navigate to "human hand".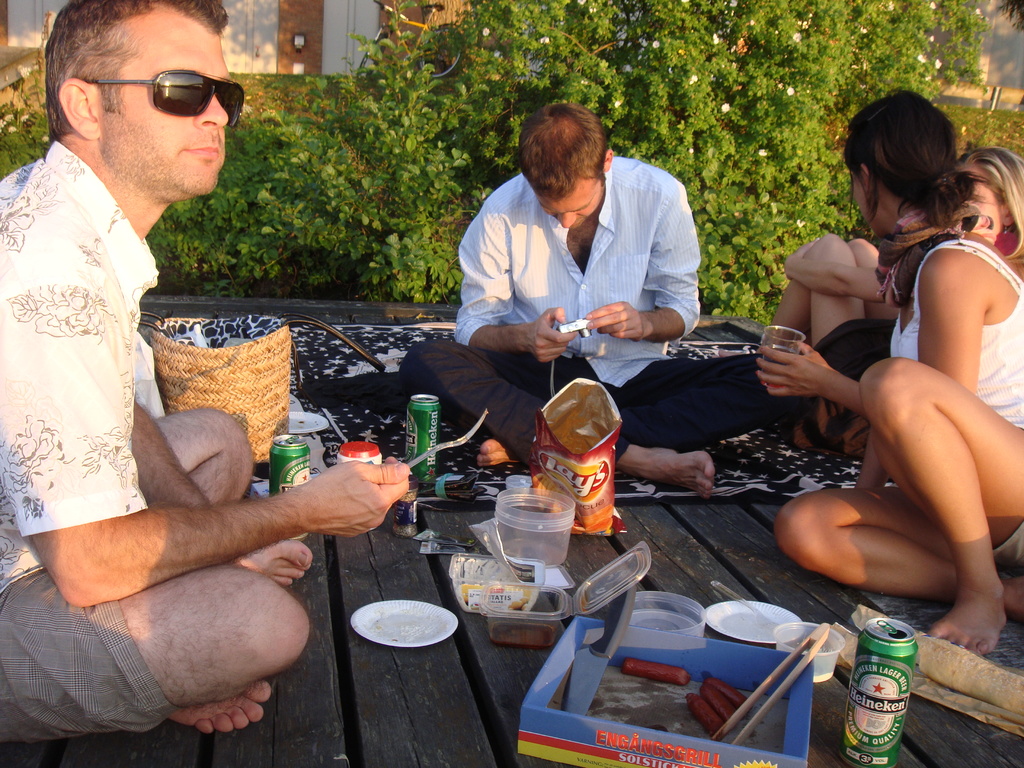
Navigation target: BBox(584, 296, 644, 343).
